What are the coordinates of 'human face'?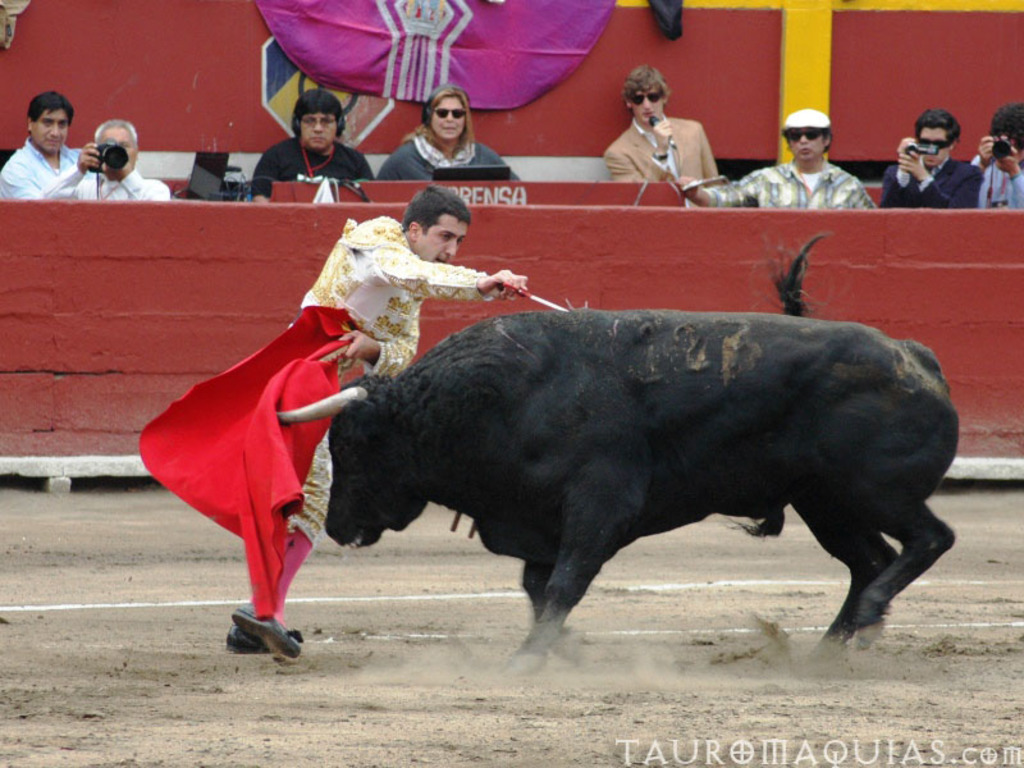
region(32, 105, 64, 154).
